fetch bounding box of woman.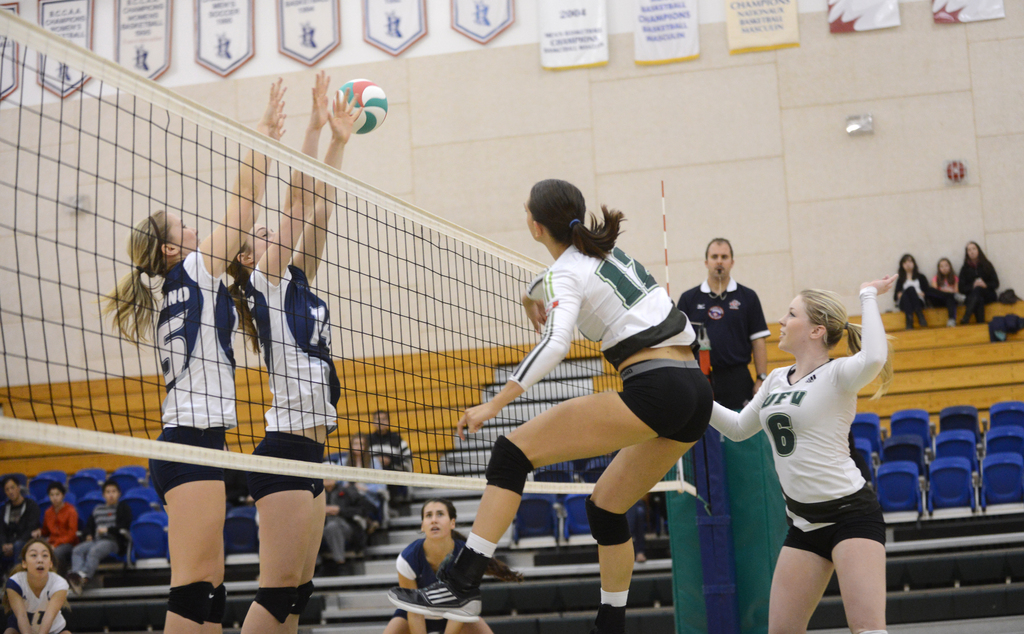
Bbox: bbox=[219, 63, 368, 633].
